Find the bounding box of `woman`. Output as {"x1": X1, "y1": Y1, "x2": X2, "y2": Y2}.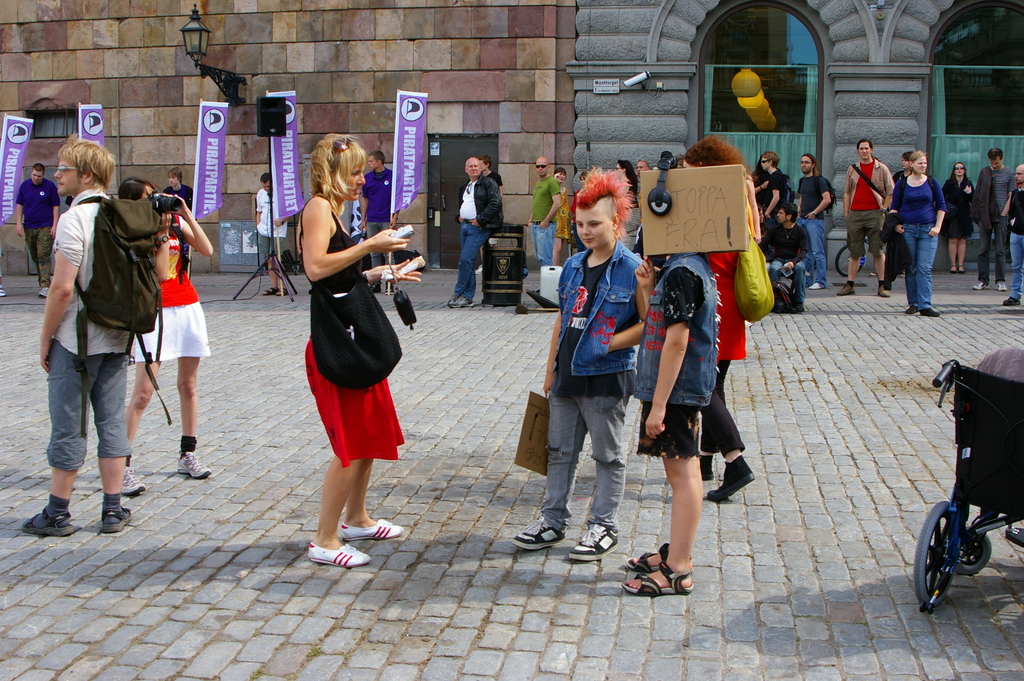
{"x1": 678, "y1": 136, "x2": 760, "y2": 505}.
